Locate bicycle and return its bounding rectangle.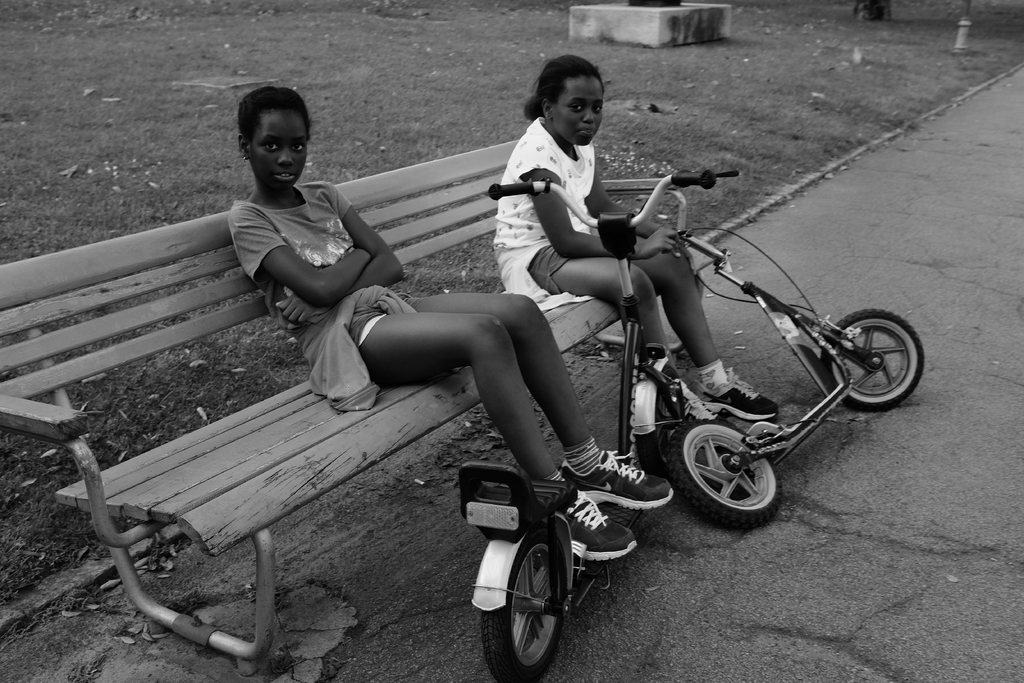
x1=457 y1=169 x2=739 y2=682.
